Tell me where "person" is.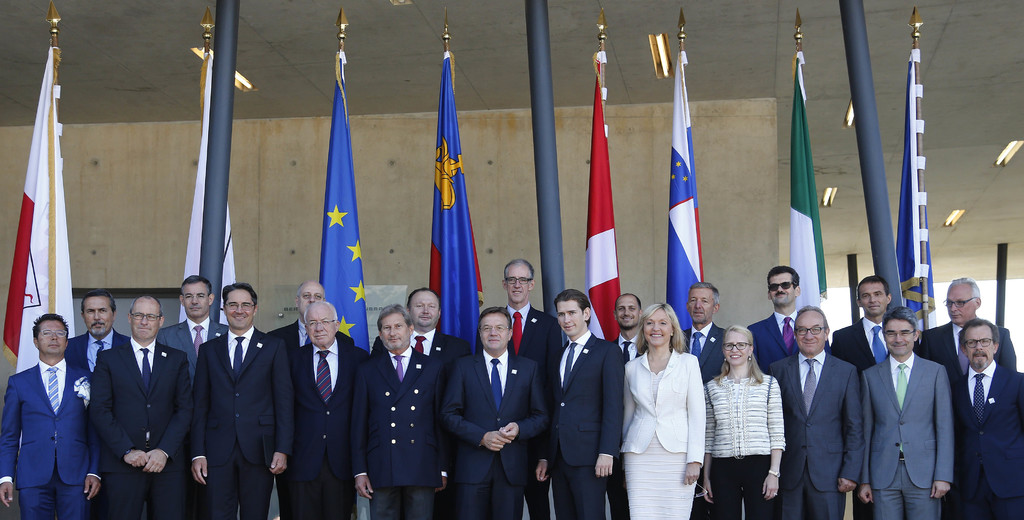
"person" is at (x1=708, y1=330, x2=780, y2=519).
